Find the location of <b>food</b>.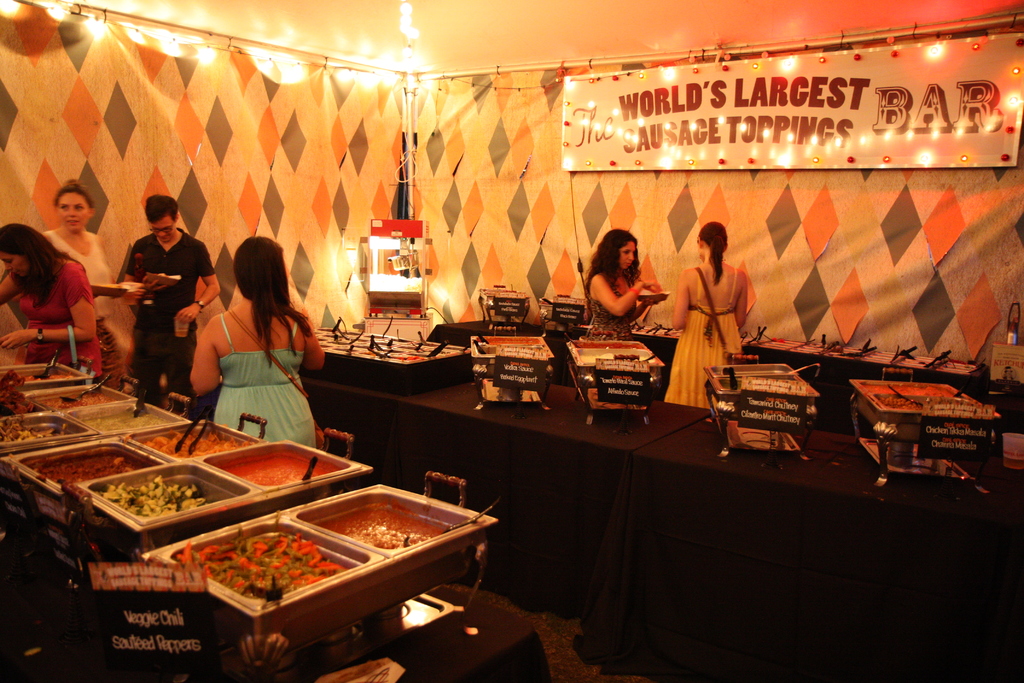
Location: x1=87 y1=470 x2=218 y2=528.
